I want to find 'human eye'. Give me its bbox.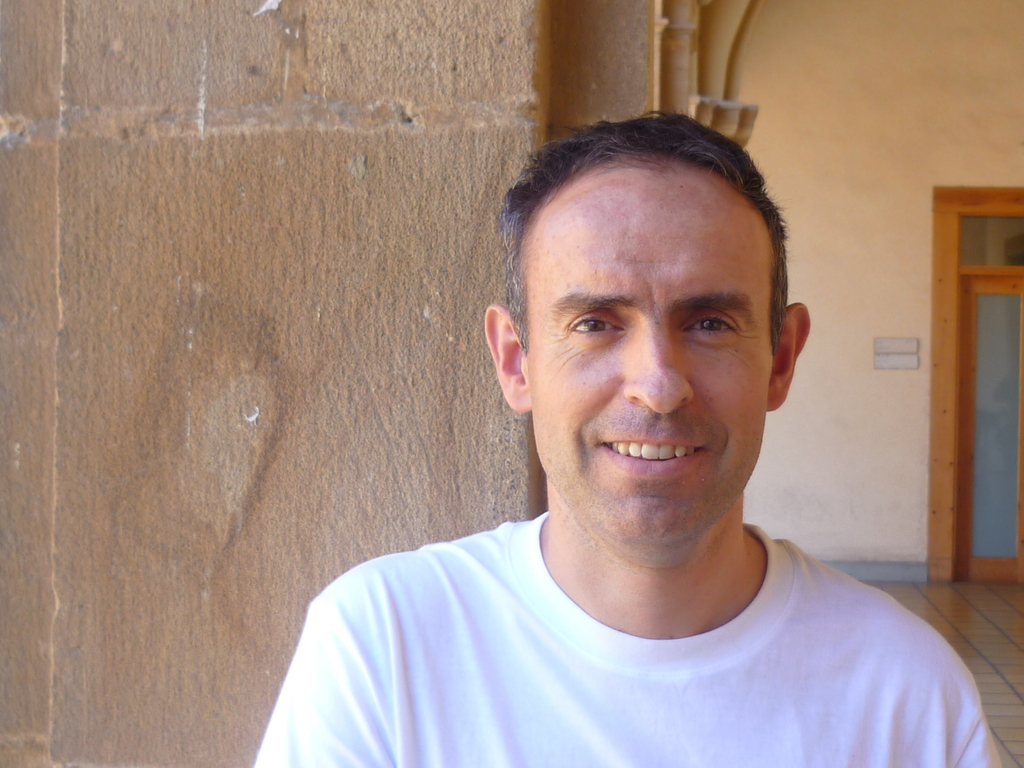
locate(679, 308, 743, 337).
